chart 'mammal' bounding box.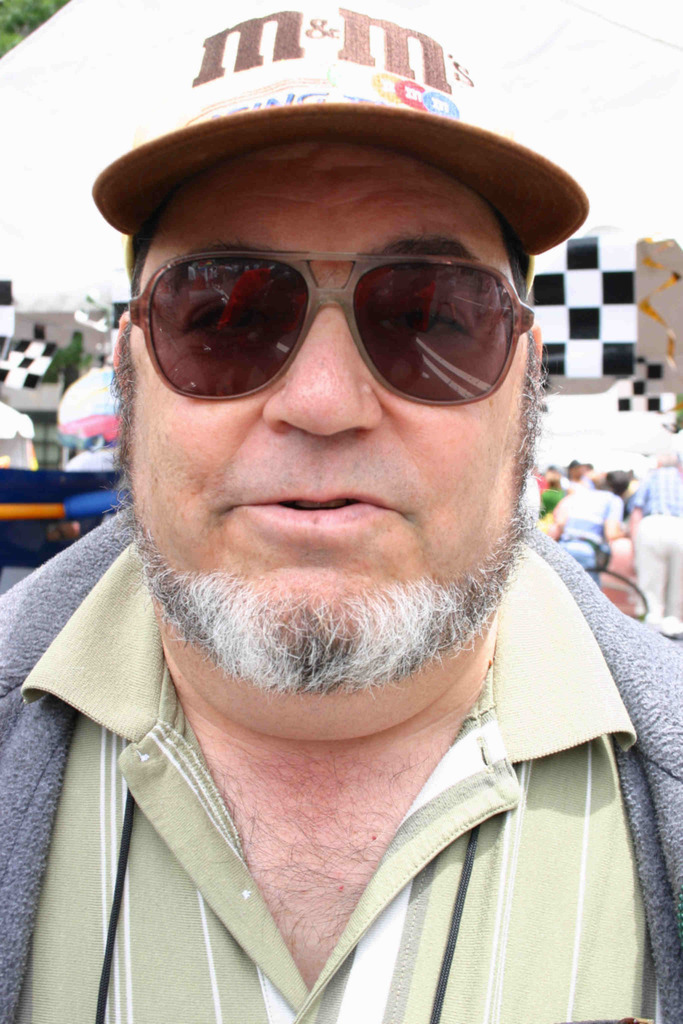
Charted: [left=632, top=443, right=682, bottom=625].
